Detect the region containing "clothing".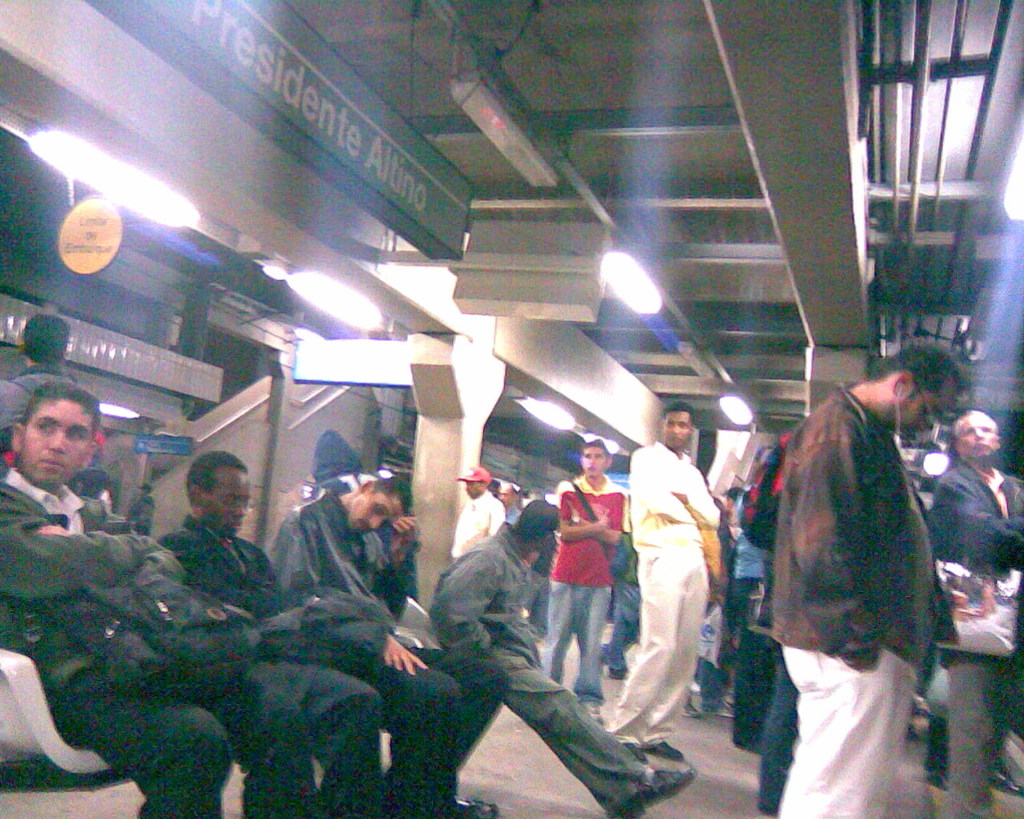
(460, 508, 662, 797).
